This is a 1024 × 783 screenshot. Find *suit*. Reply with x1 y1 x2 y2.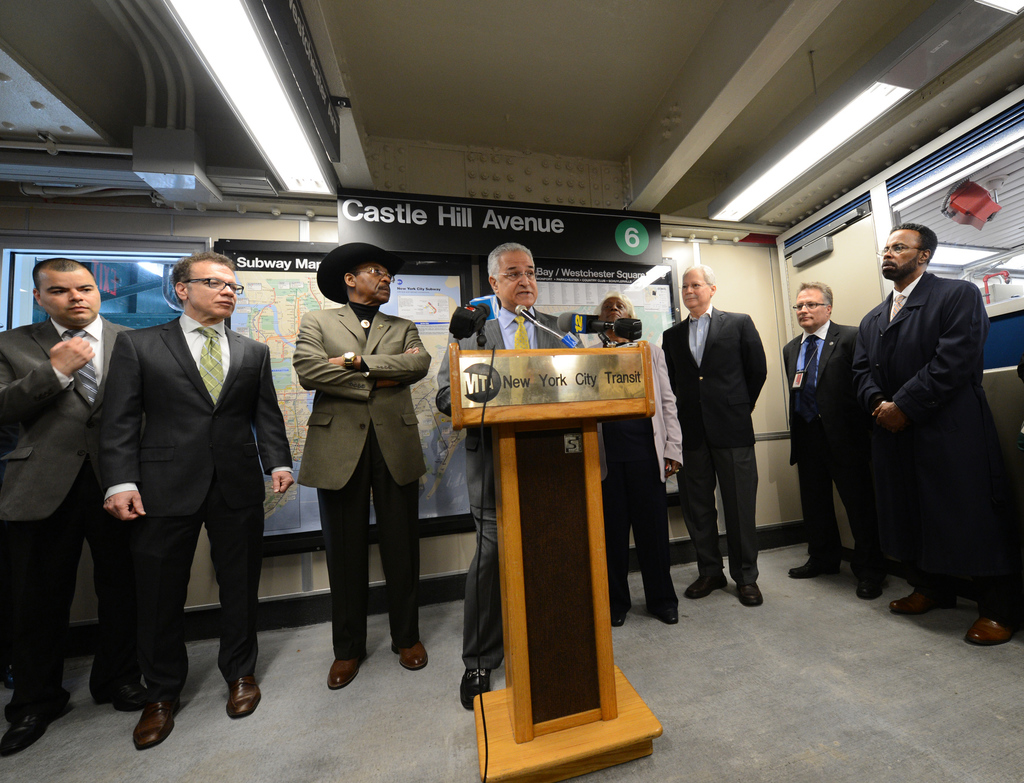
58 235 289 727.
